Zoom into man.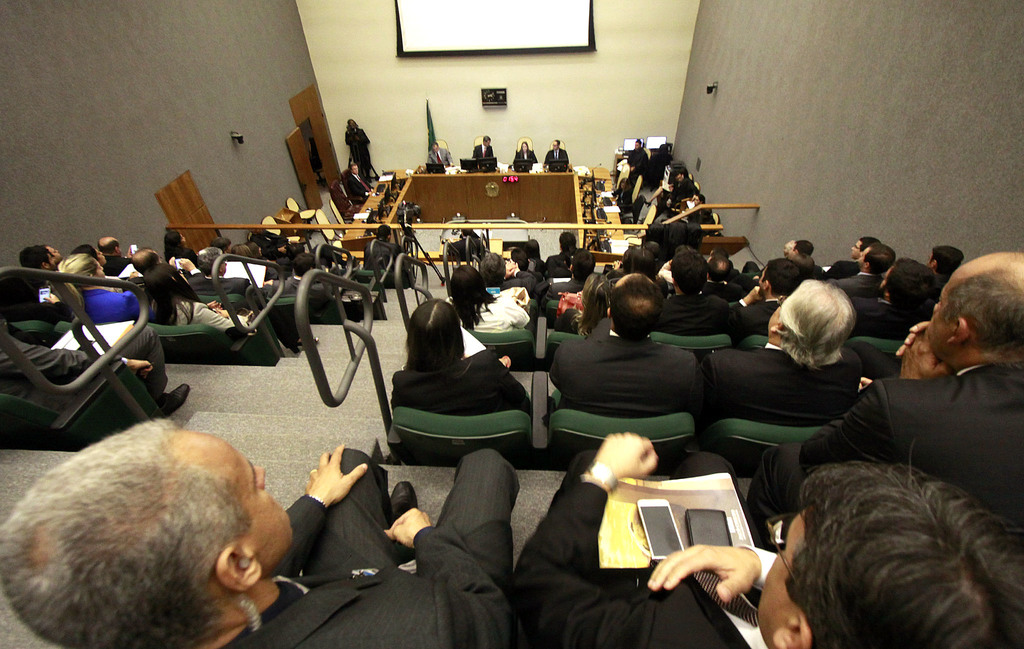
Zoom target: 927, 244, 963, 298.
